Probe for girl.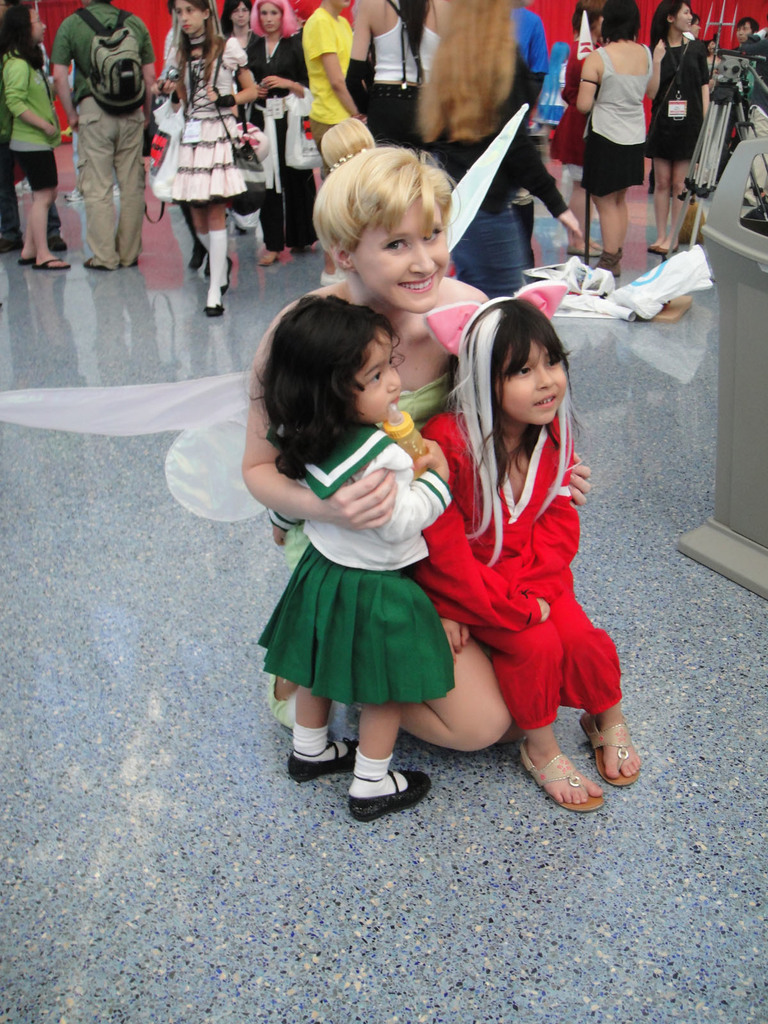
Probe result: (4, 1, 72, 271).
